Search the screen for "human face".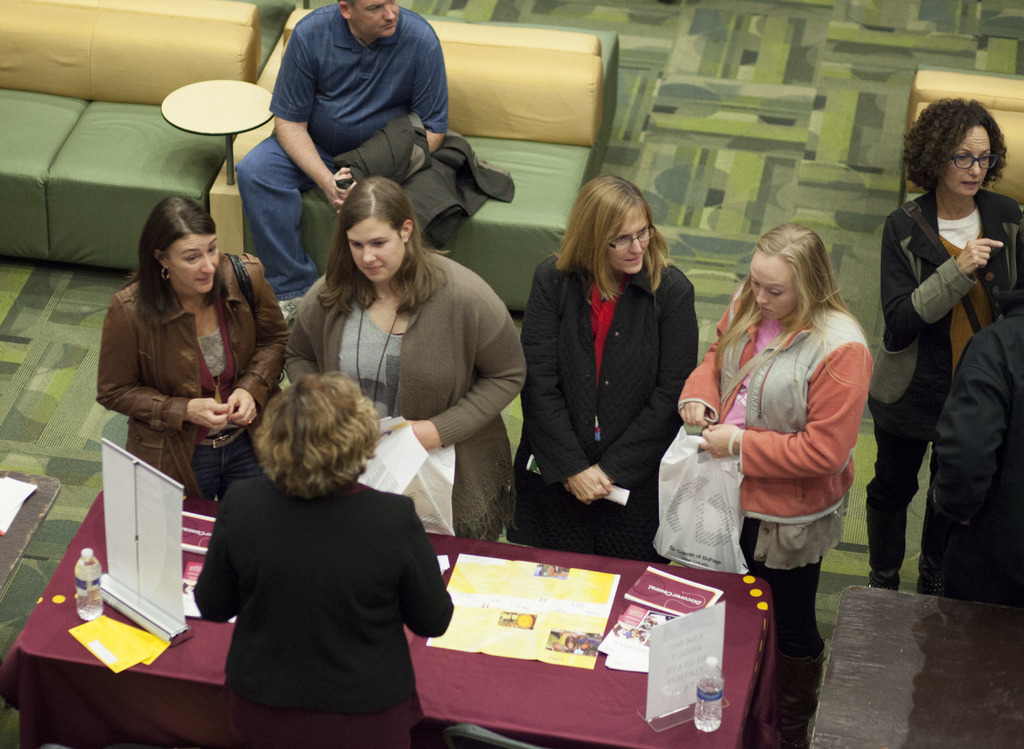
Found at select_region(941, 125, 993, 193).
